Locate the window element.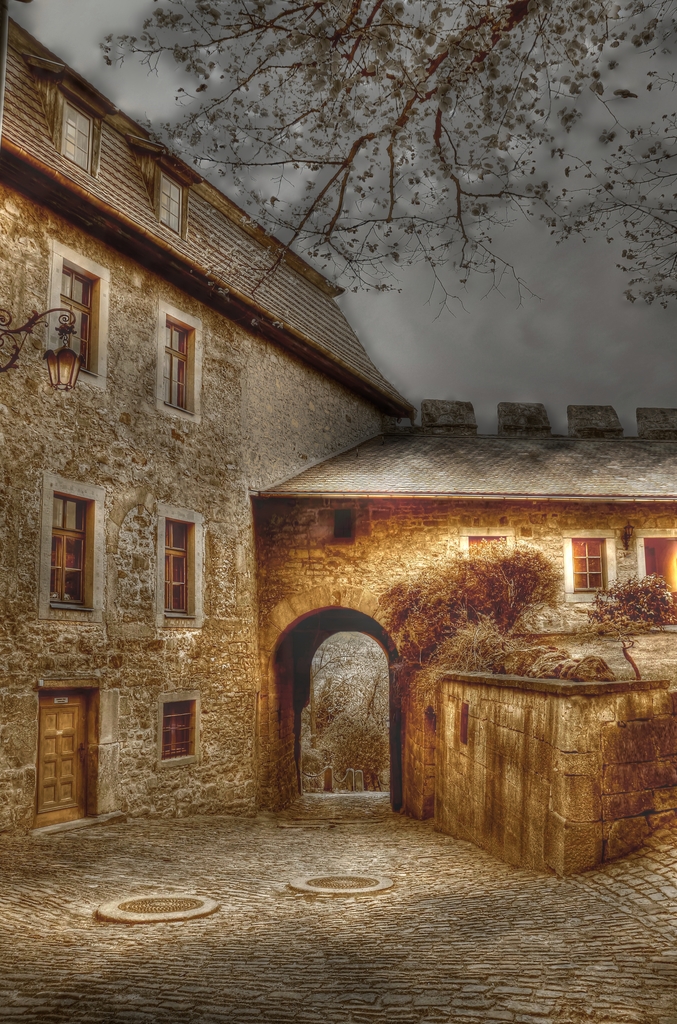
Element bbox: (330, 509, 354, 543).
